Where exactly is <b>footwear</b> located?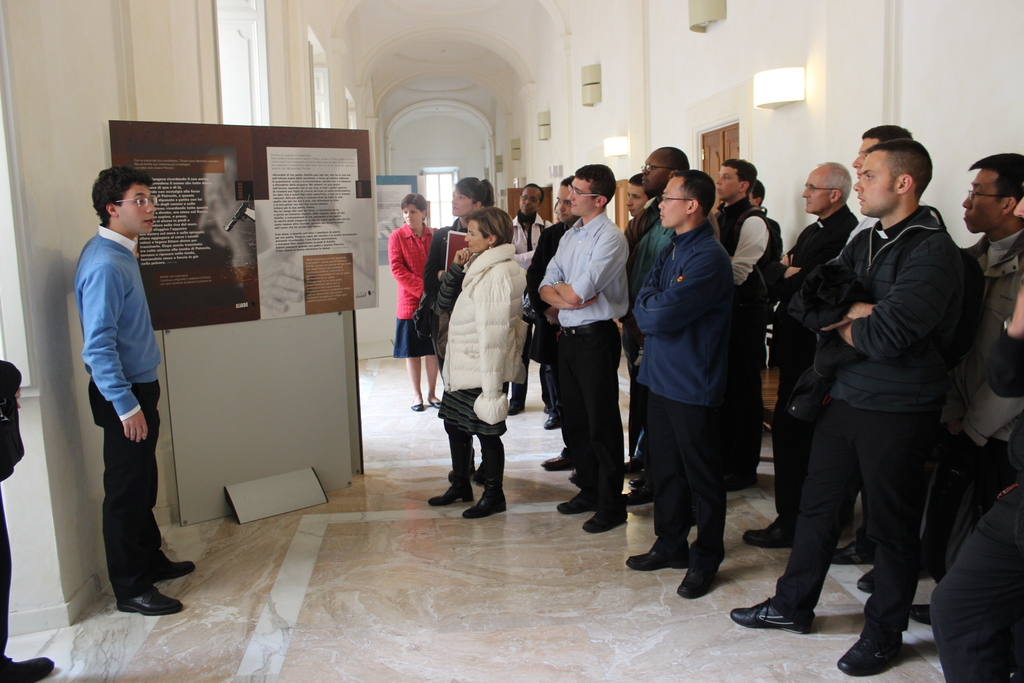
Its bounding box is [x1=853, y1=568, x2=874, y2=594].
